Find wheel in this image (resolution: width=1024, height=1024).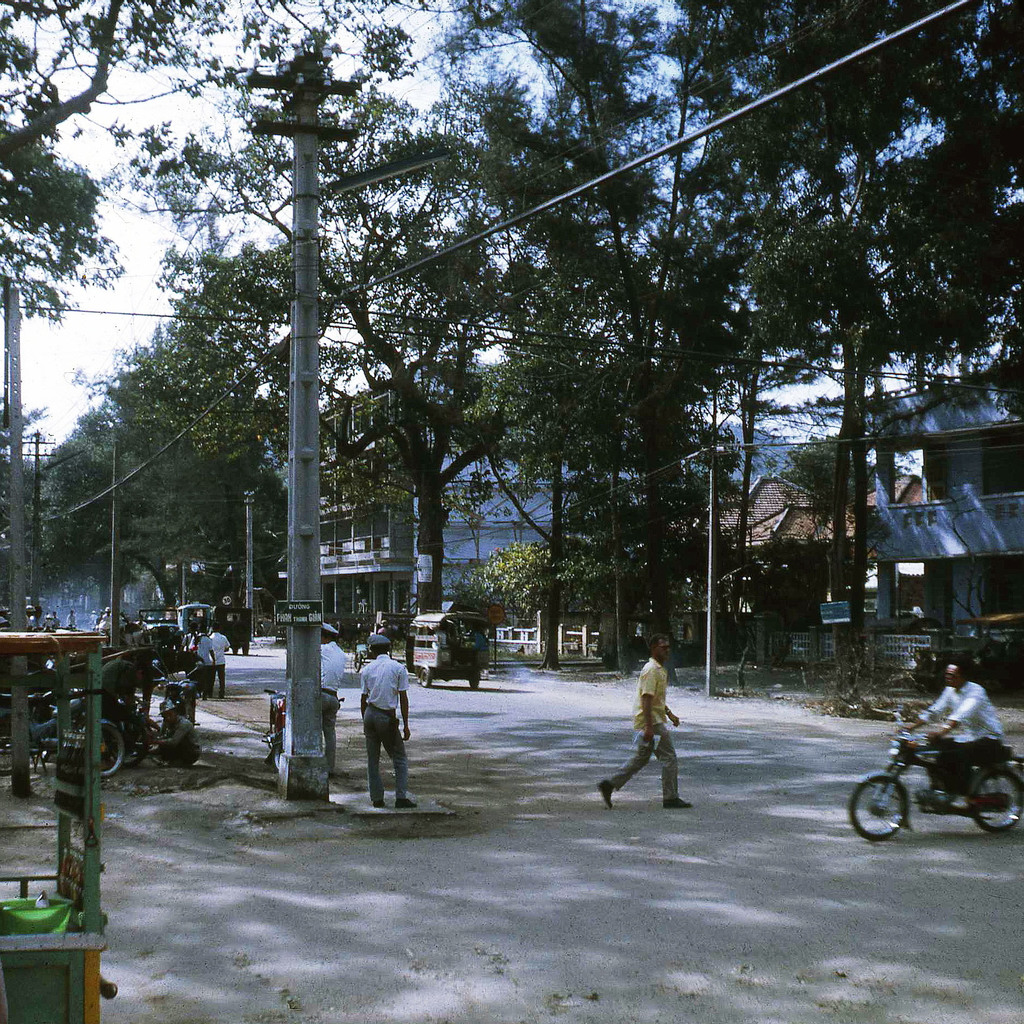
964:764:1023:829.
